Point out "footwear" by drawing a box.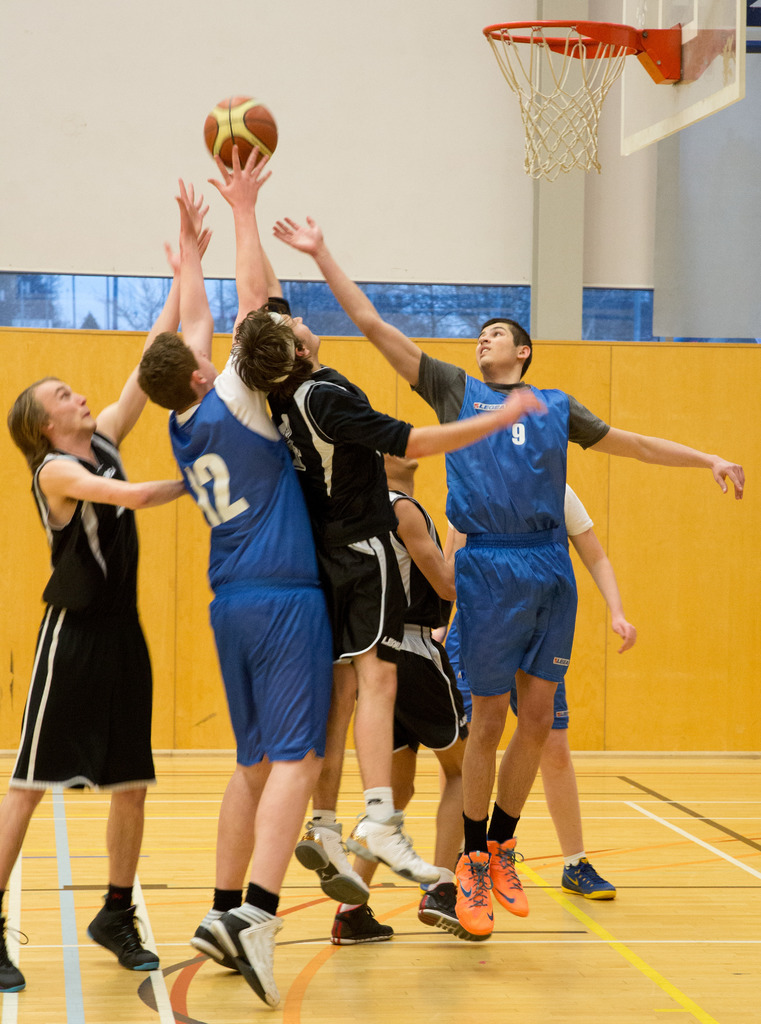
328, 902, 397, 949.
